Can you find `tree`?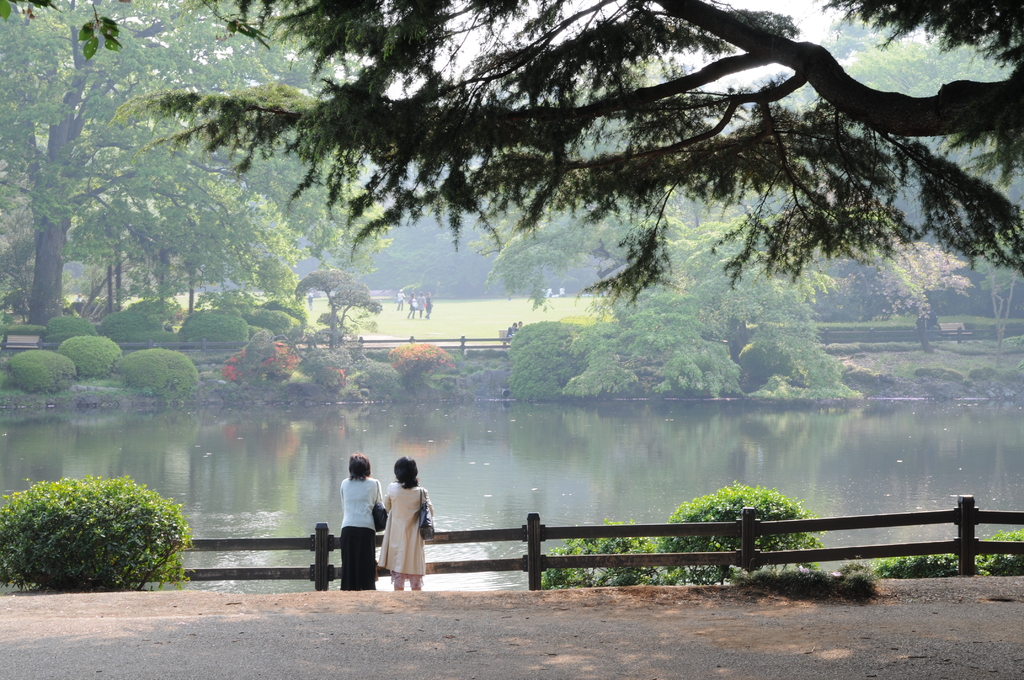
Yes, bounding box: bbox(468, 14, 1023, 342).
